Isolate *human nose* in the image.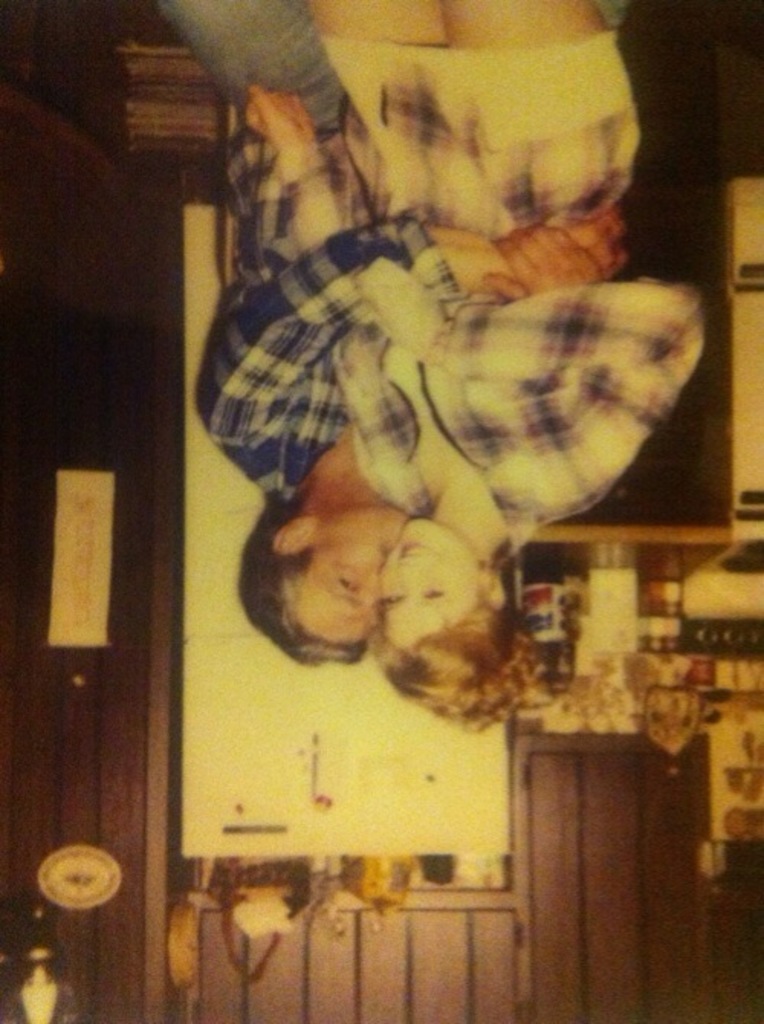
Isolated region: bbox=[377, 572, 385, 584].
